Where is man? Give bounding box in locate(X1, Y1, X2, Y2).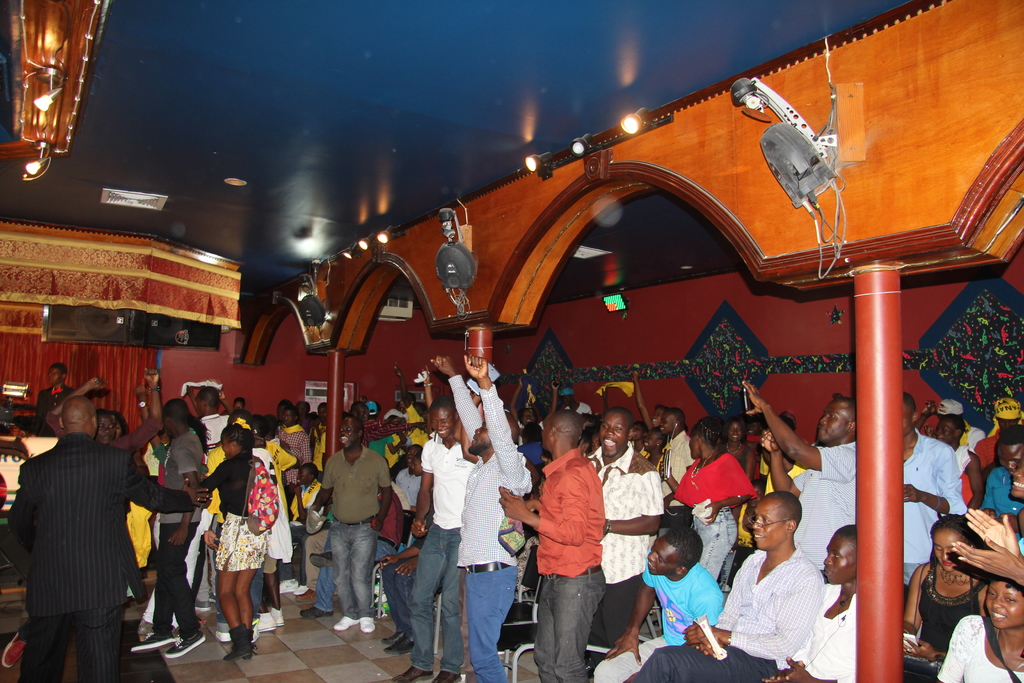
locate(28, 362, 115, 431).
